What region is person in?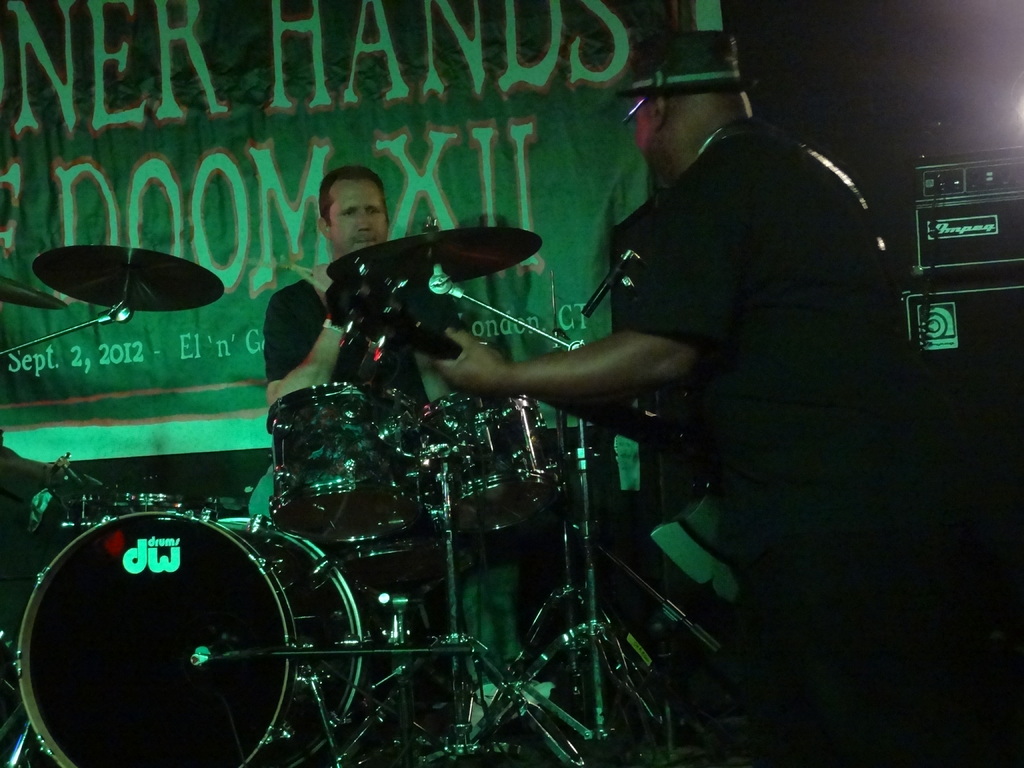
{"left": 241, "top": 168, "right": 470, "bottom": 520}.
